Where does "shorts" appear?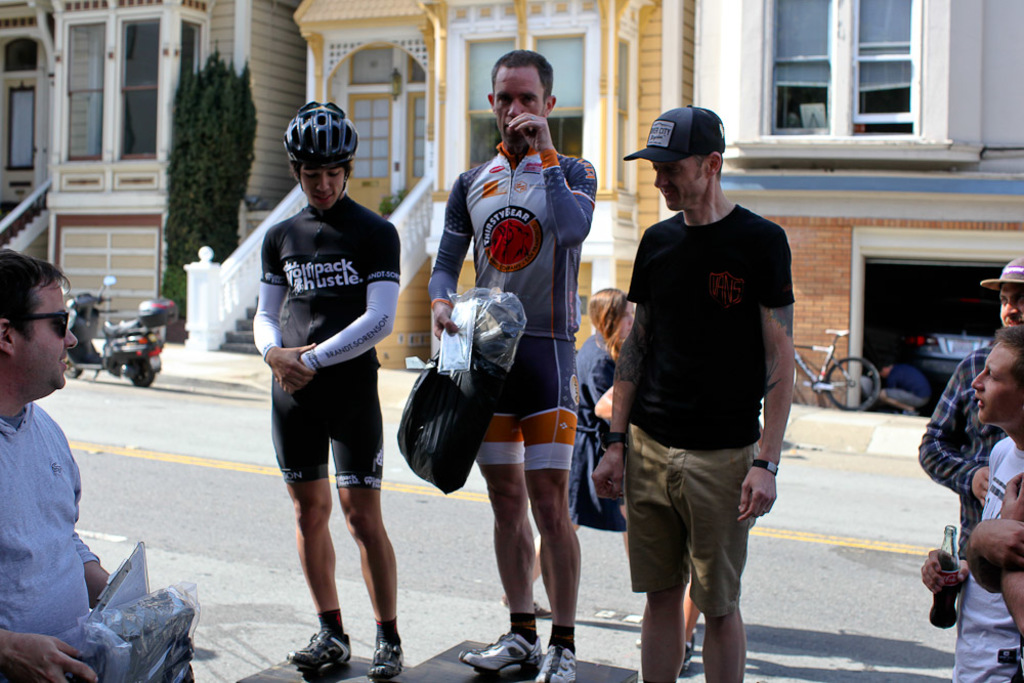
Appears at <region>626, 424, 757, 617</region>.
